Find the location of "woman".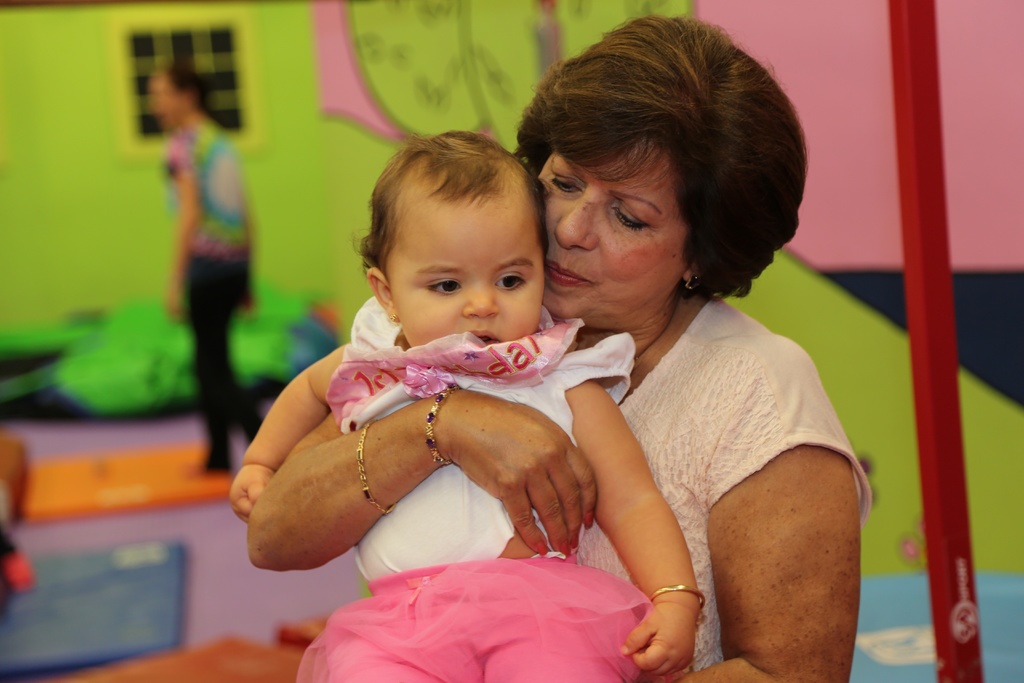
Location: 154:65:271:482.
